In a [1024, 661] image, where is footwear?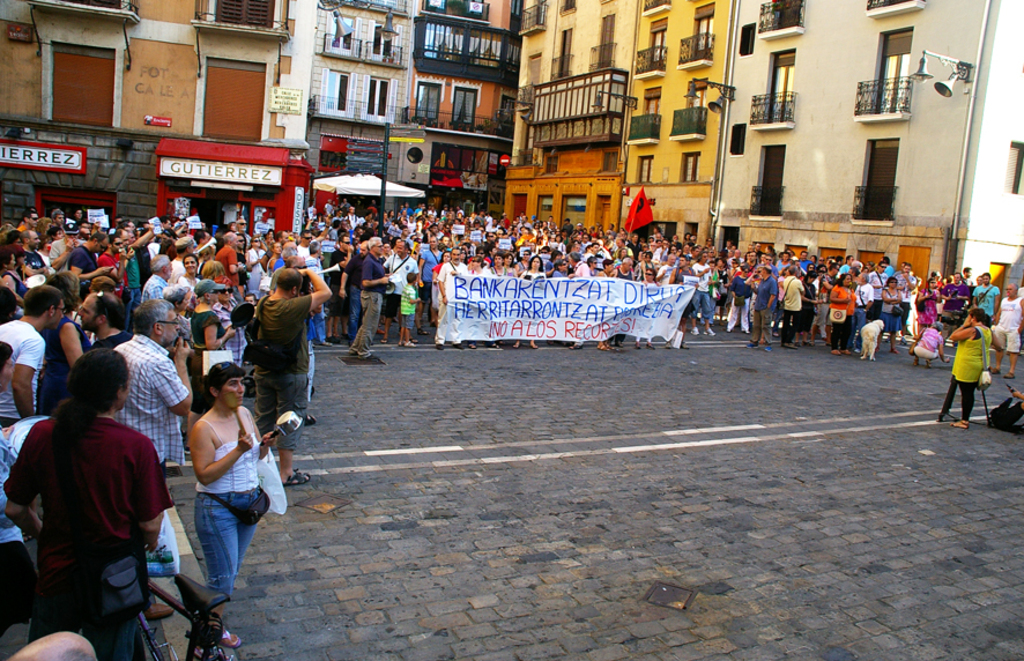
988, 366, 997, 376.
